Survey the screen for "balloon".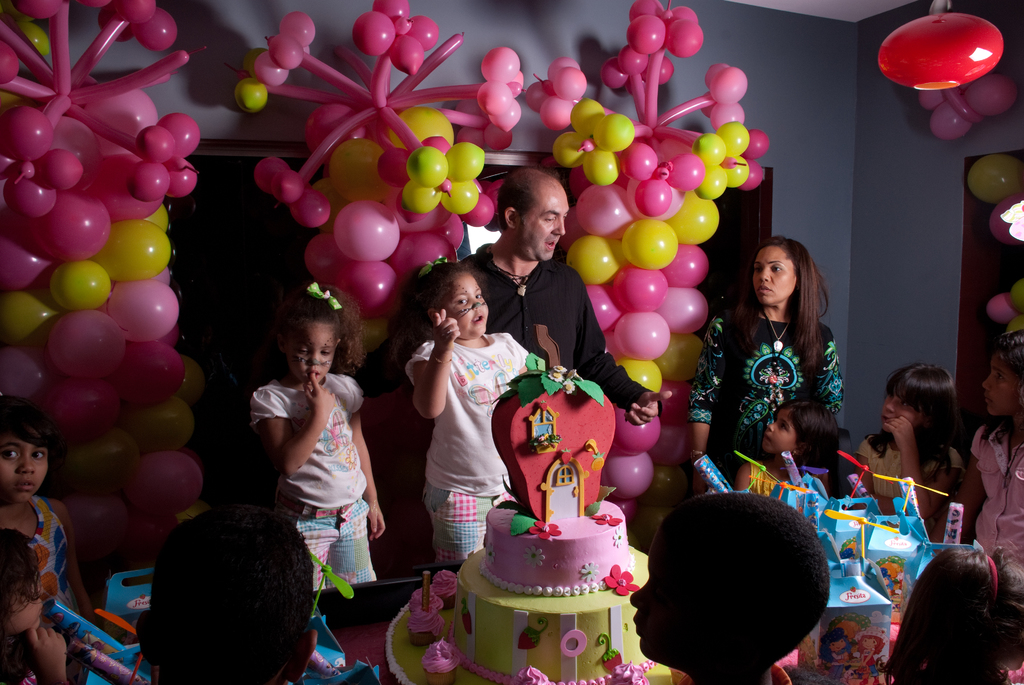
Survey found: x1=575 y1=183 x2=634 y2=241.
